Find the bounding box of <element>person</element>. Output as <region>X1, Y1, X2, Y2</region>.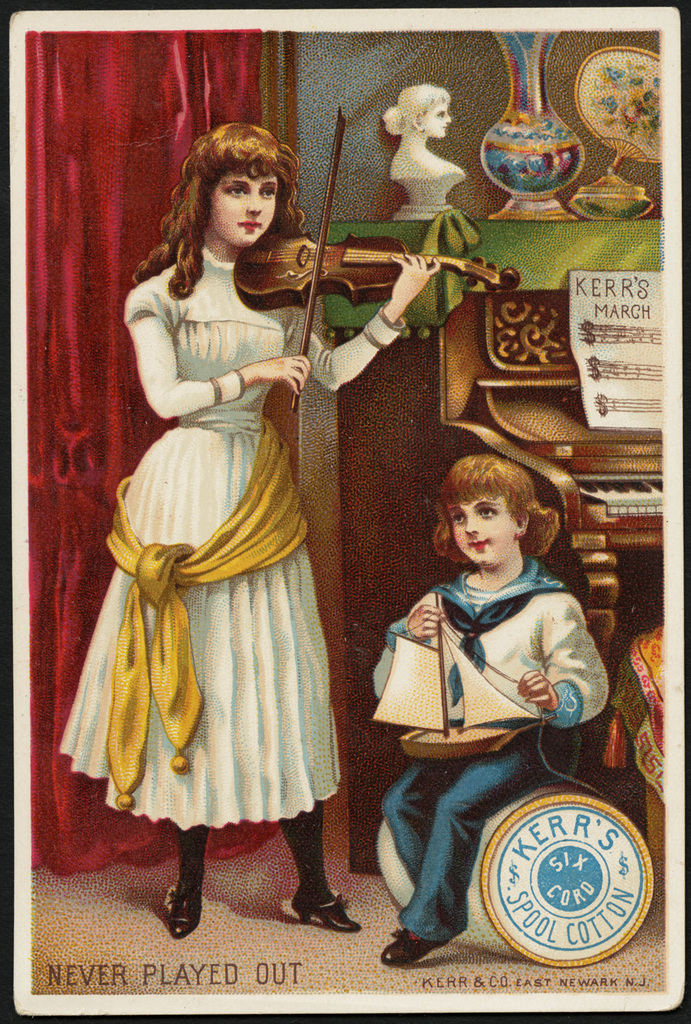
<region>66, 125, 441, 943</region>.
